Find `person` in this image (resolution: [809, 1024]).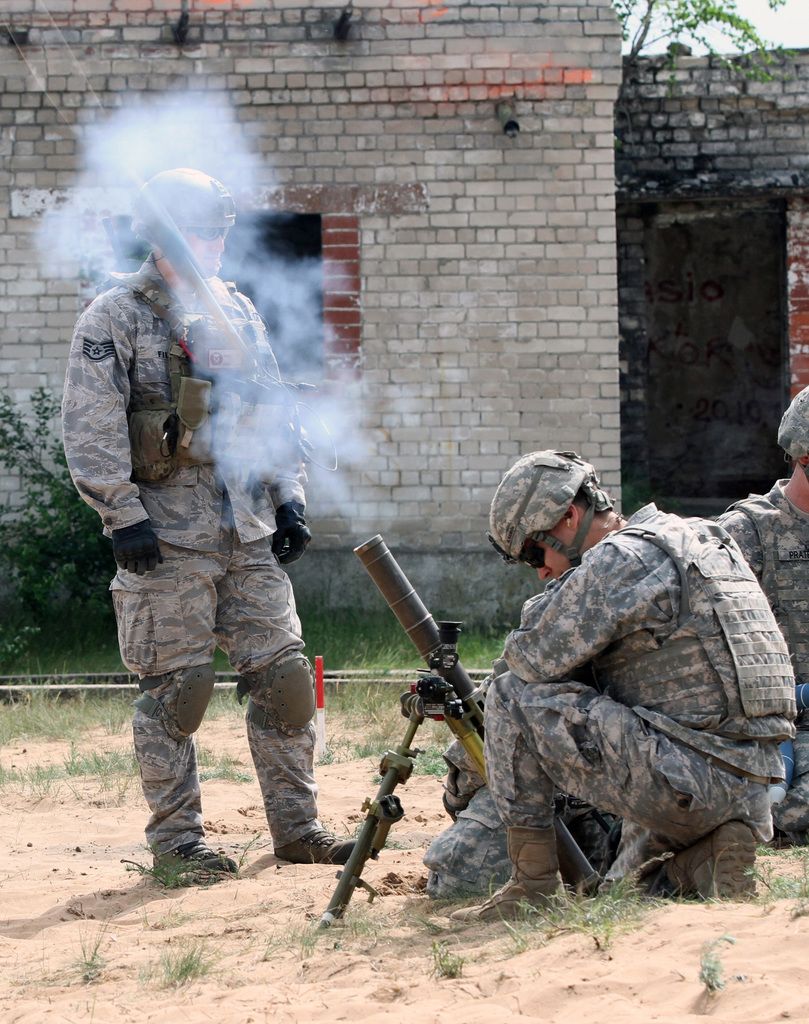
[416,385,808,907].
